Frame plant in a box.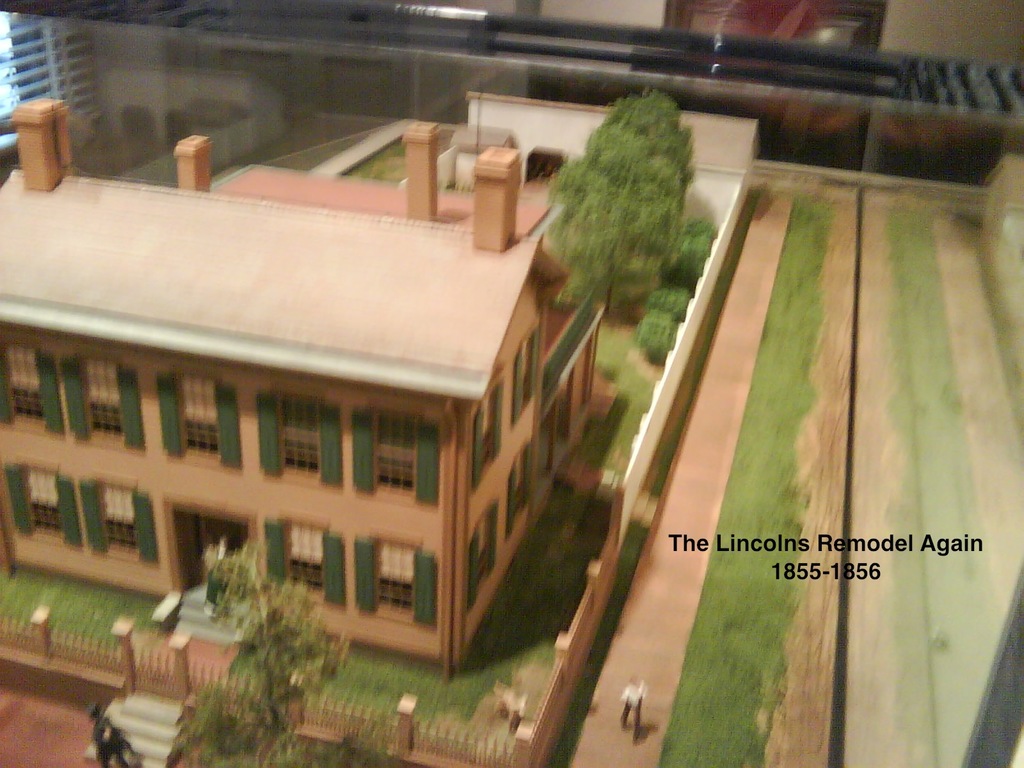
[174, 684, 399, 767].
